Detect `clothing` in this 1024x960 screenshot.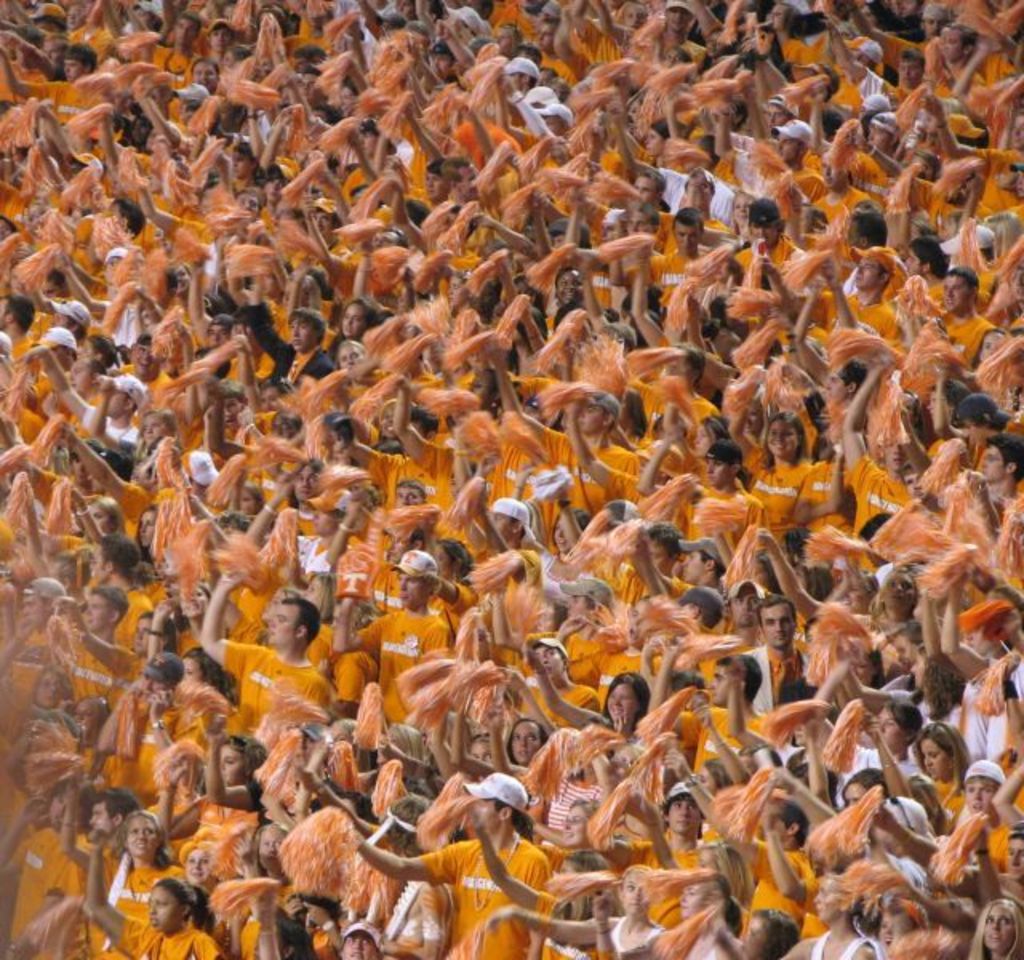
Detection: bbox(222, 576, 291, 638).
